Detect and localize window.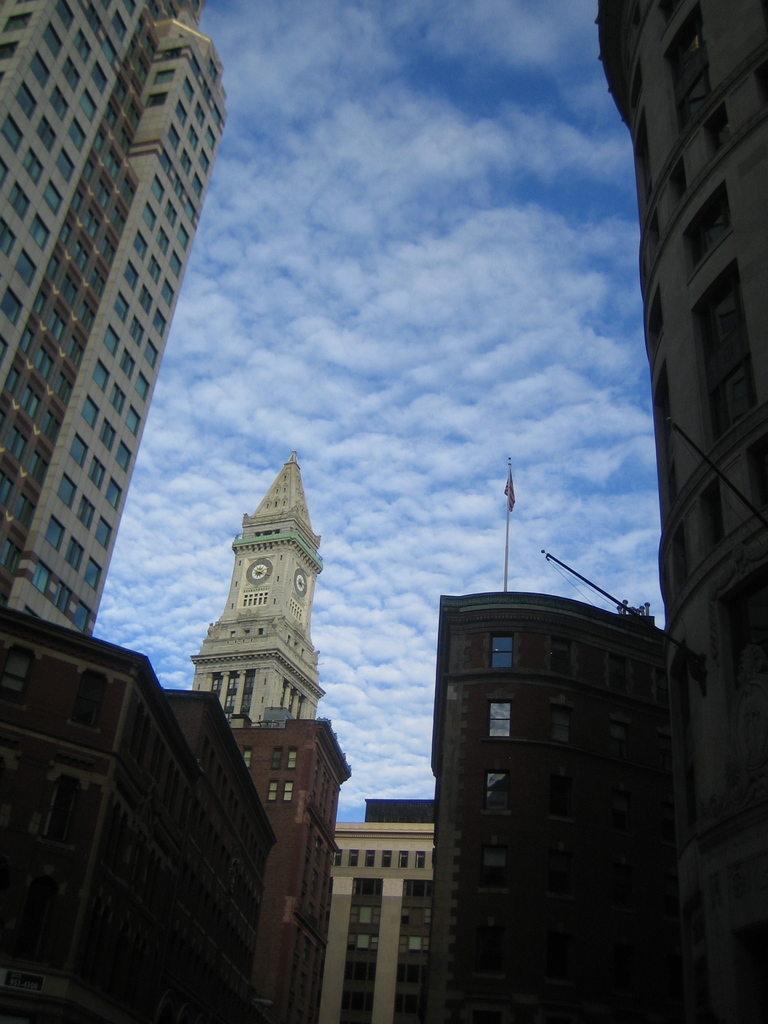
Localized at Rect(130, 230, 149, 260).
